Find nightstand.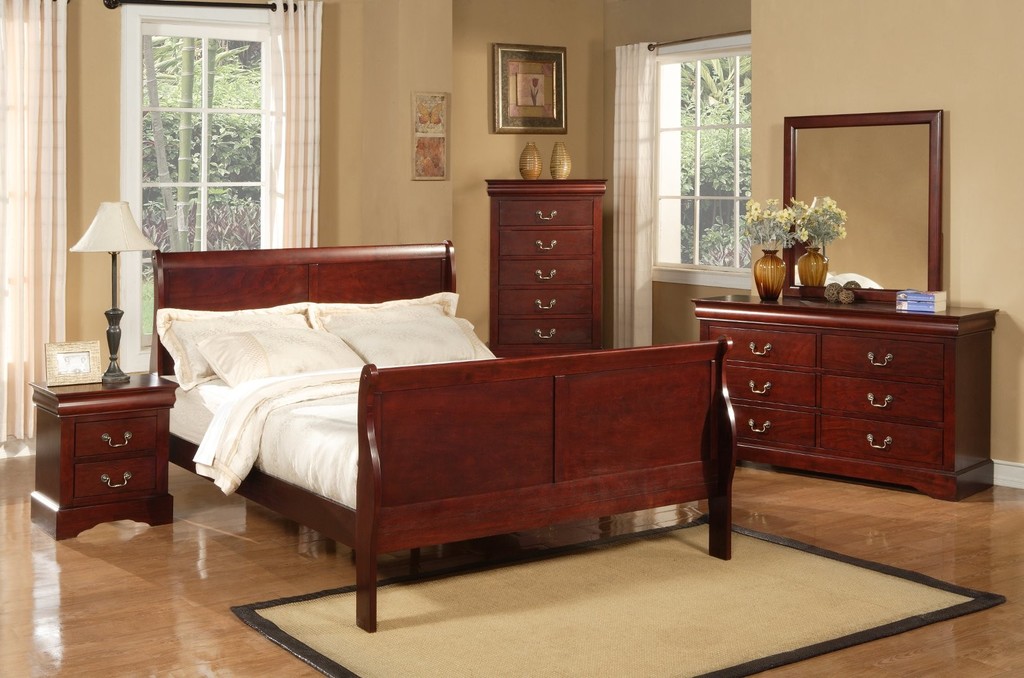
crop(485, 174, 611, 366).
